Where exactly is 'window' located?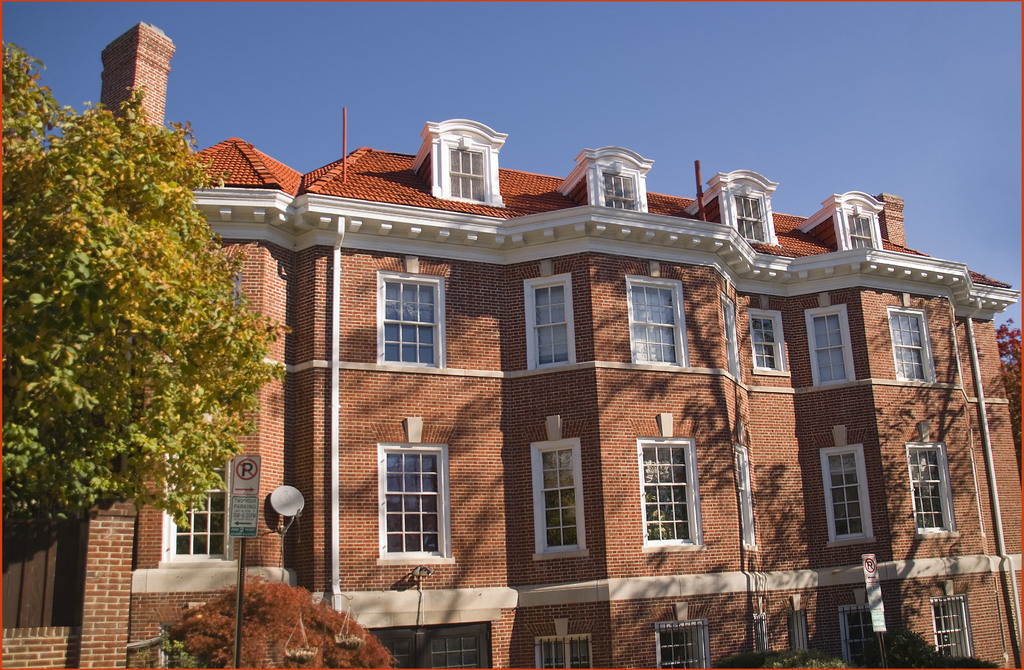
Its bounding box is [936, 579, 975, 658].
